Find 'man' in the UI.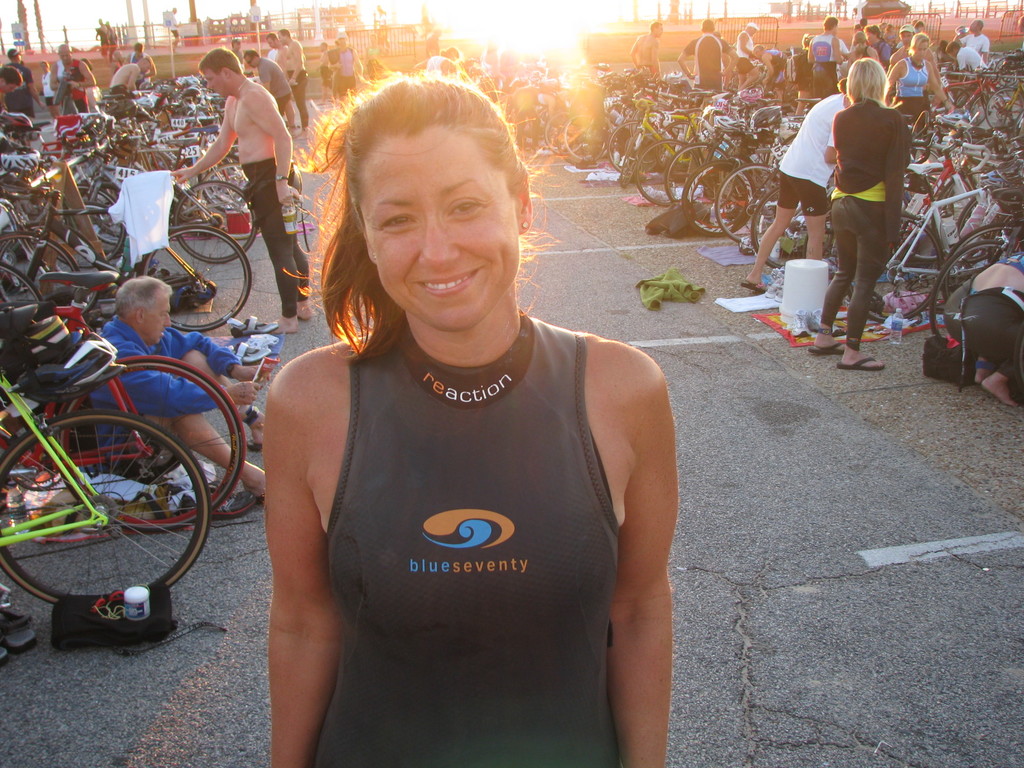
UI element at l=0, t=64, r=23, b=100.
